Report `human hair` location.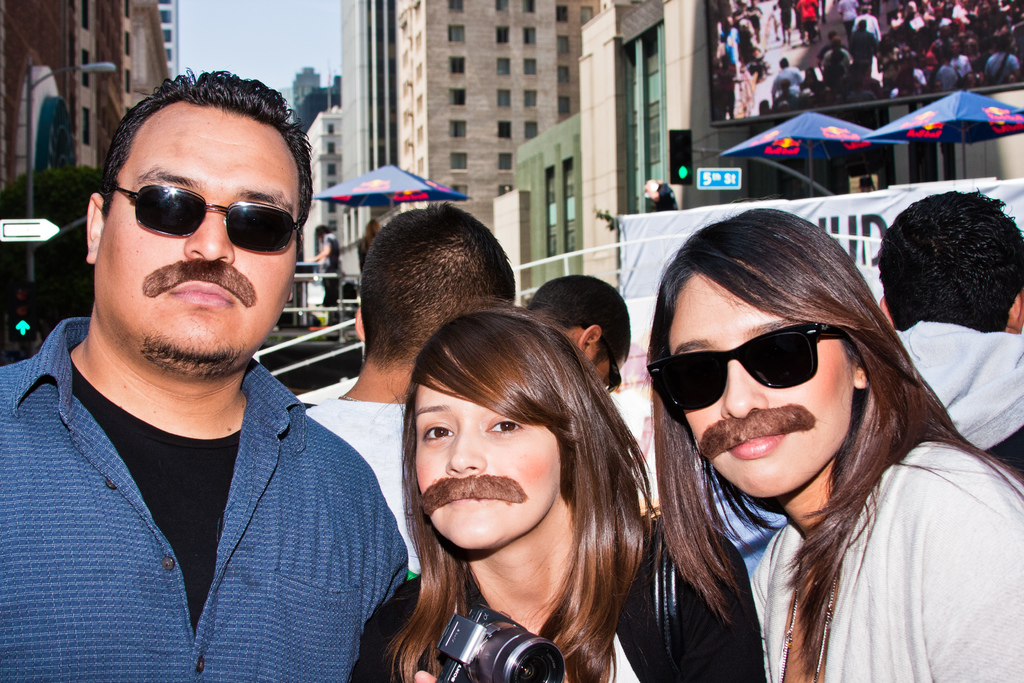
Report: x1=879 y1=188 x2=1023 y2=333.
